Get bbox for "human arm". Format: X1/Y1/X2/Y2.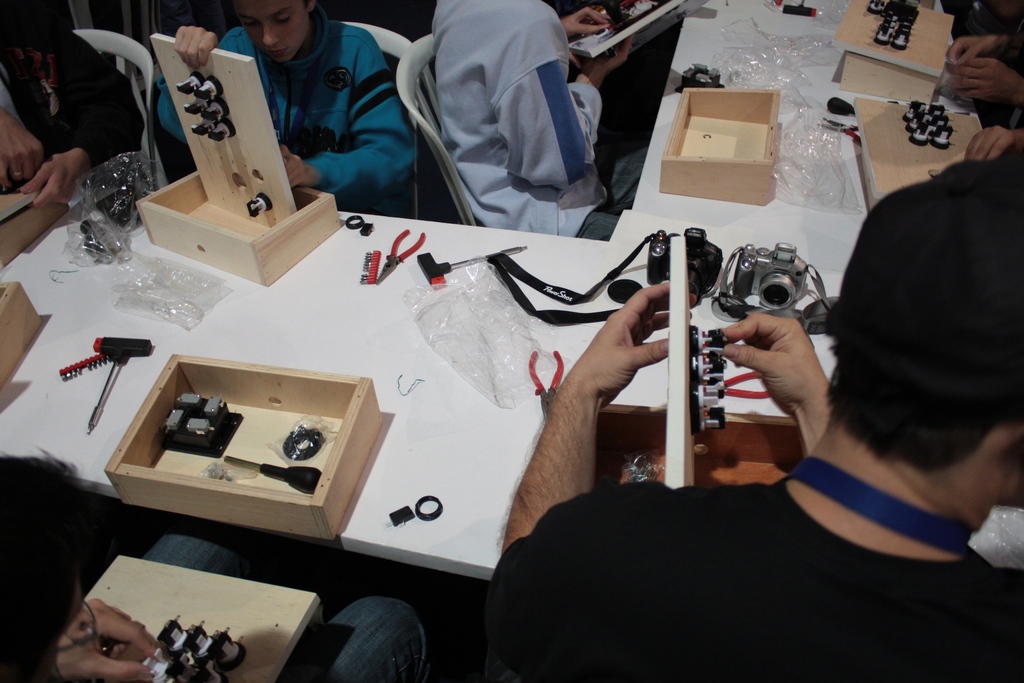
557/6/616/37.
